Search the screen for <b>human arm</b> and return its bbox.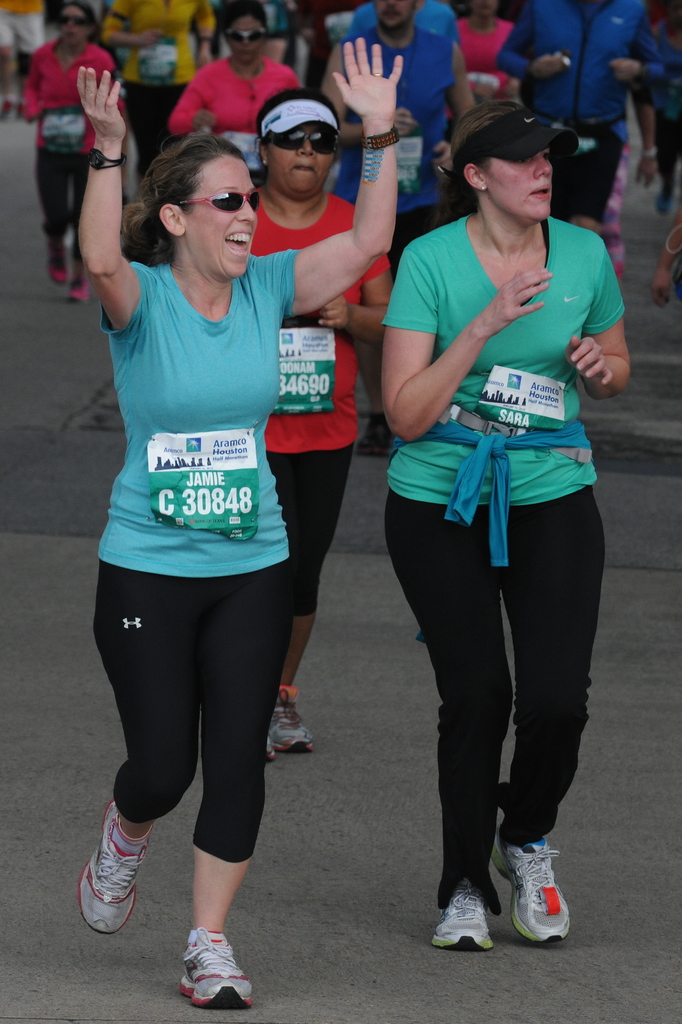
Found: <box>54,54,134,346</box>.
